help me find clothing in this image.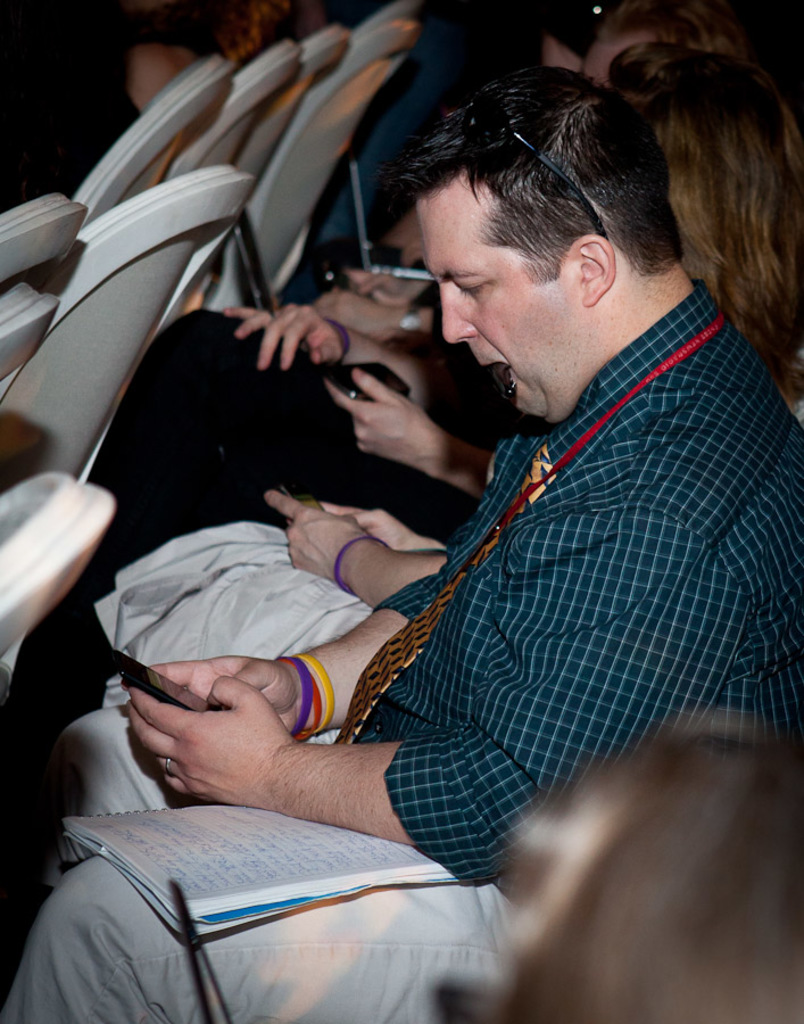
Found it: {"x1": 0, "y1": 283, "x2": 803, "y2": 1023}.
